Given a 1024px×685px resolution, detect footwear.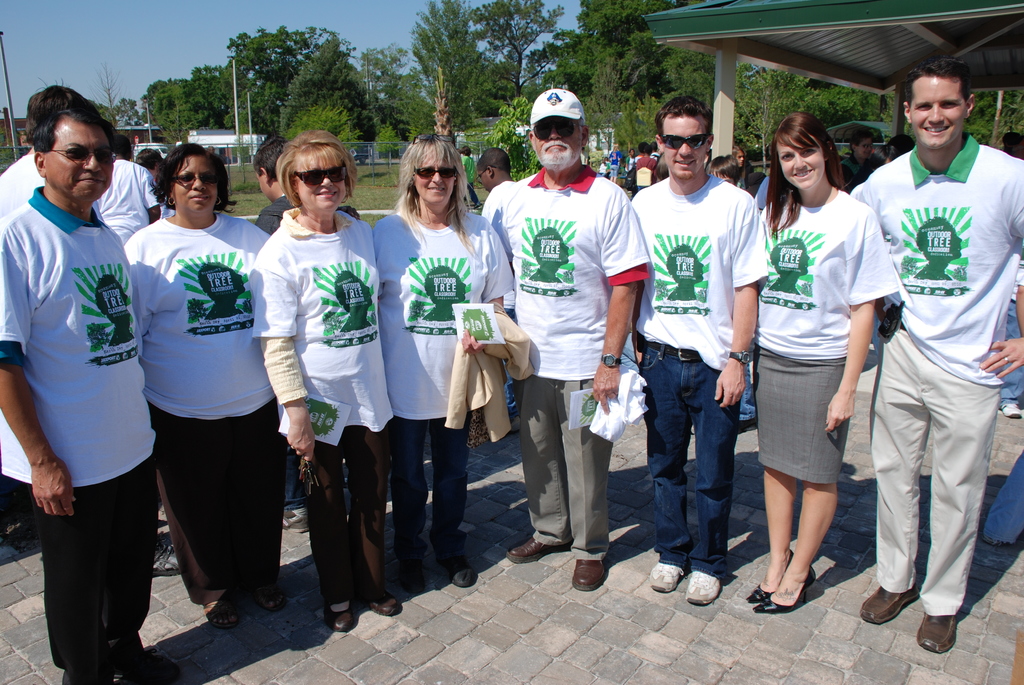
bbox(505, 537, 572, 560).
